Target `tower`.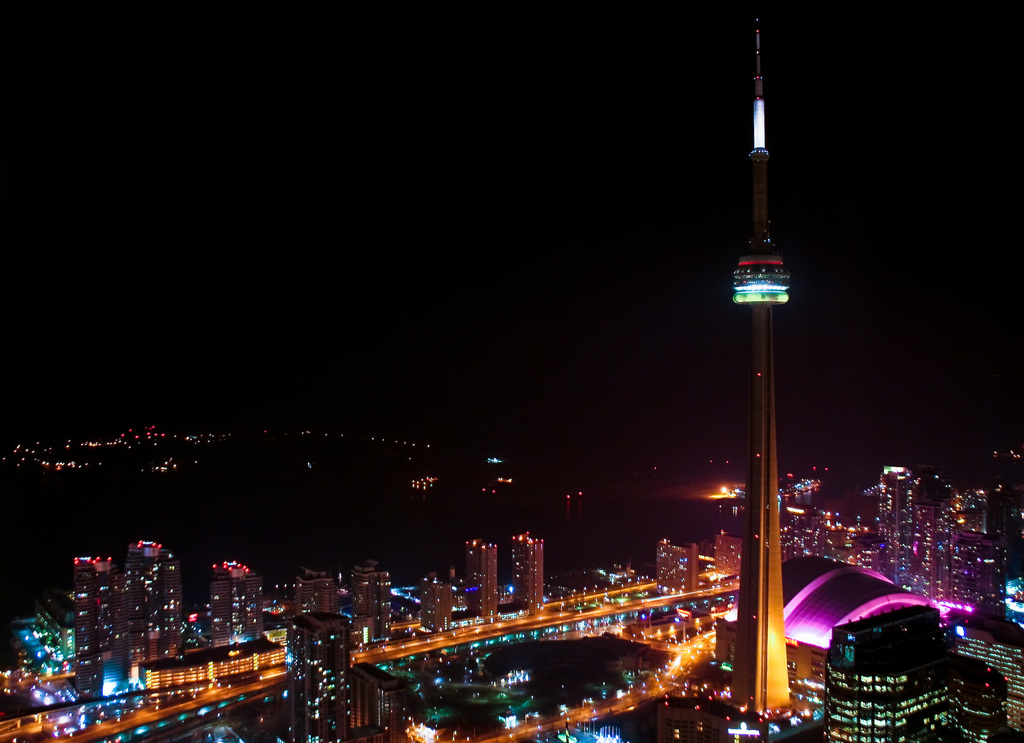
Target region: bbox=[422, 572, 449, 628].
